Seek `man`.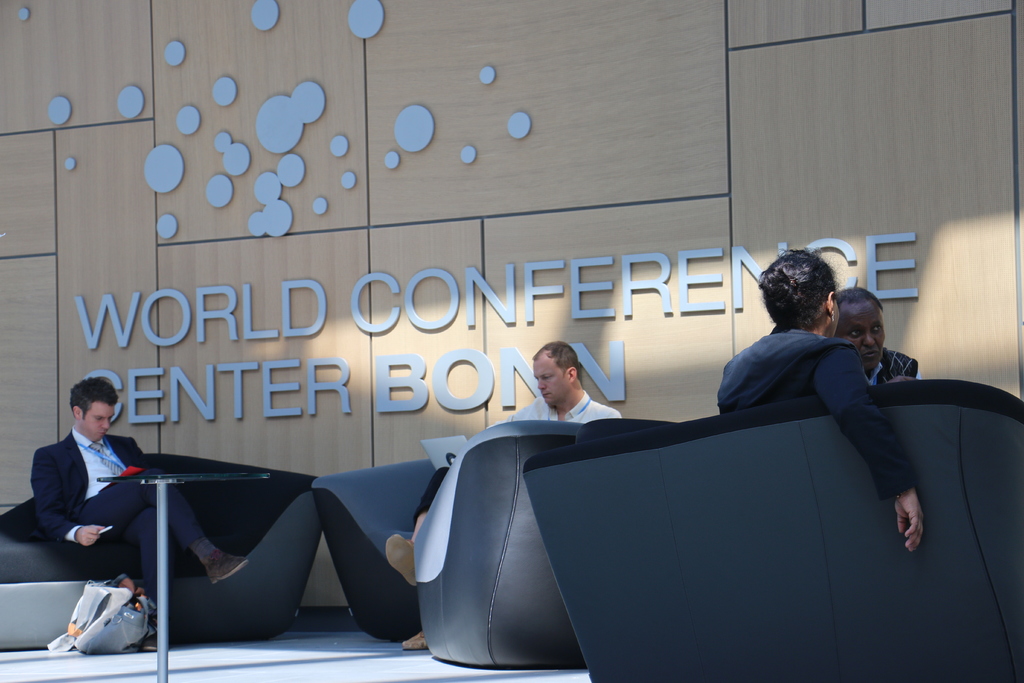
detection(387, 340, 623, 651).
